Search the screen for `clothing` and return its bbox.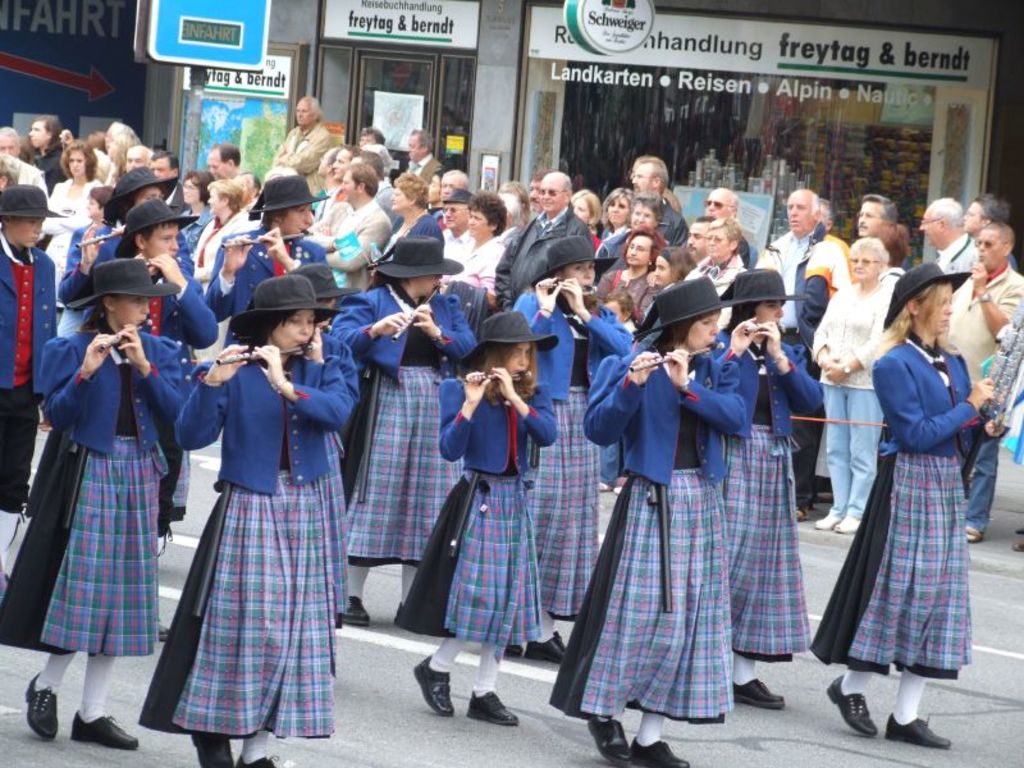
Found: box(658, 197, 690, 246).
